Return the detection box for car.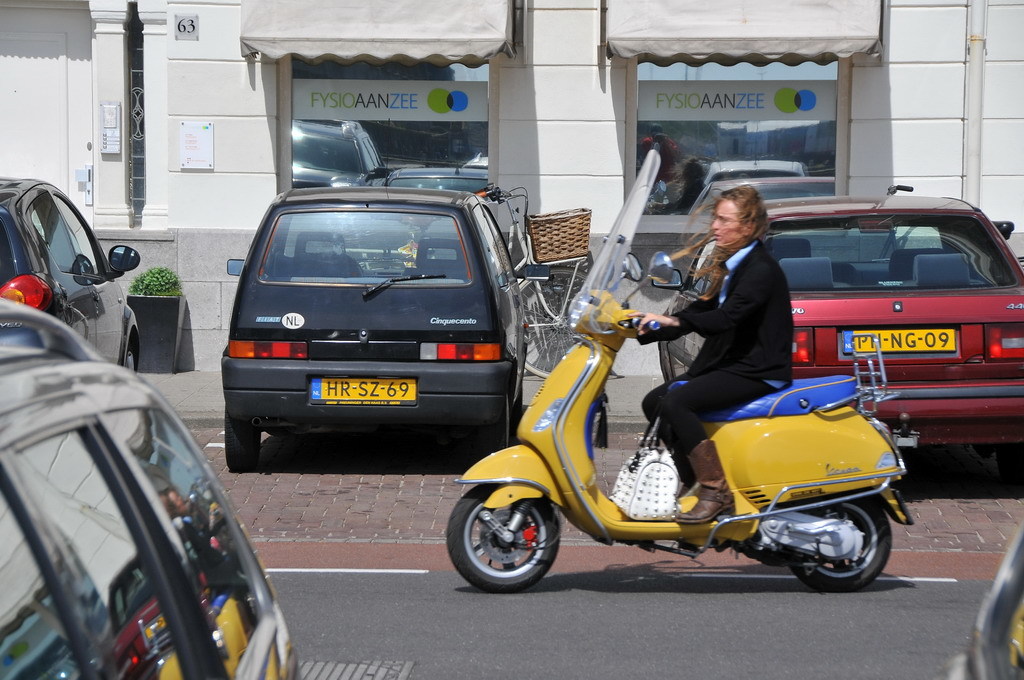
select_region(0, 300, 301, 679).
